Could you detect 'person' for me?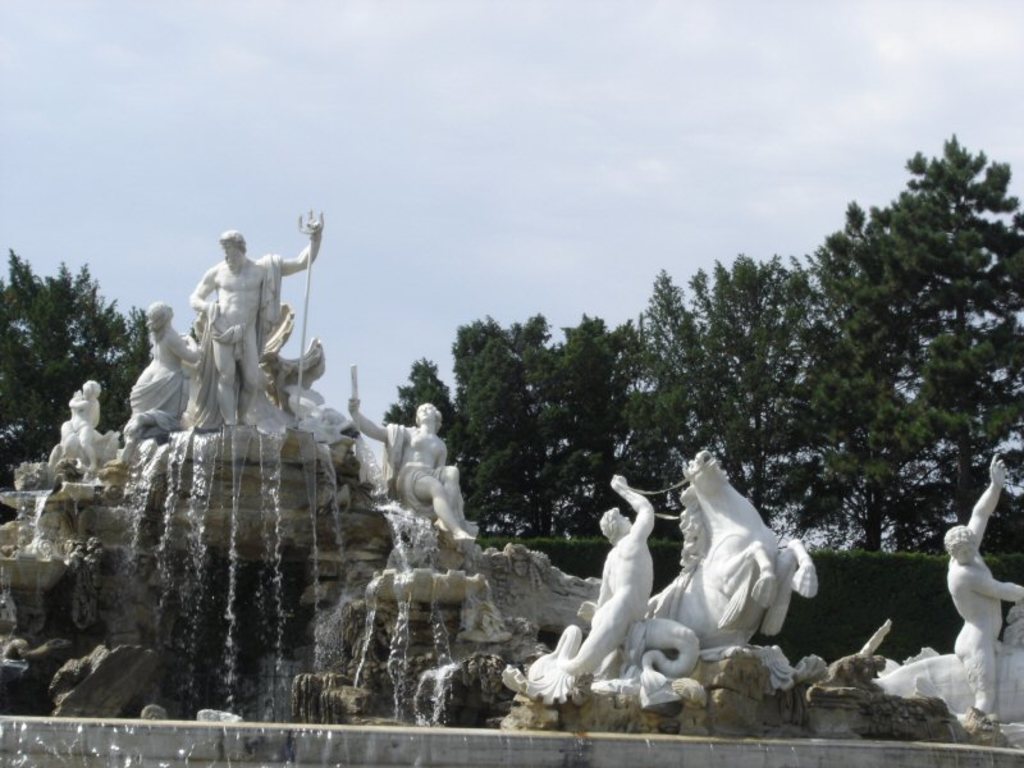
Detection result: (343, 393, 475, 561).
